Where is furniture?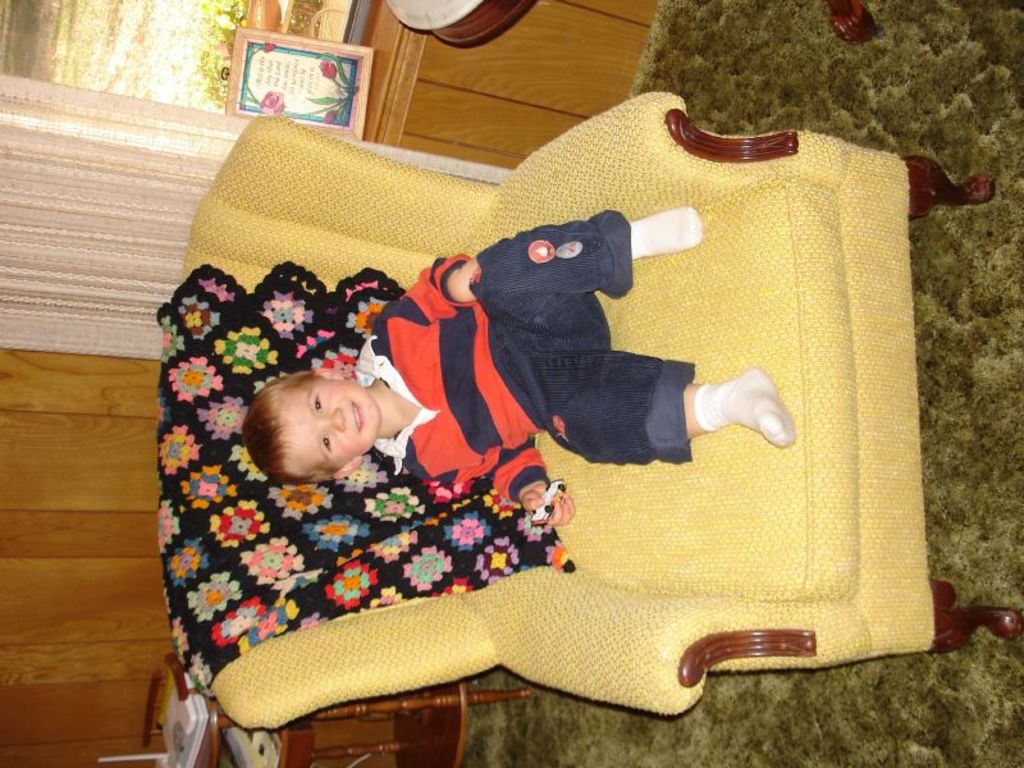
(160, 91, 1023, 730).
